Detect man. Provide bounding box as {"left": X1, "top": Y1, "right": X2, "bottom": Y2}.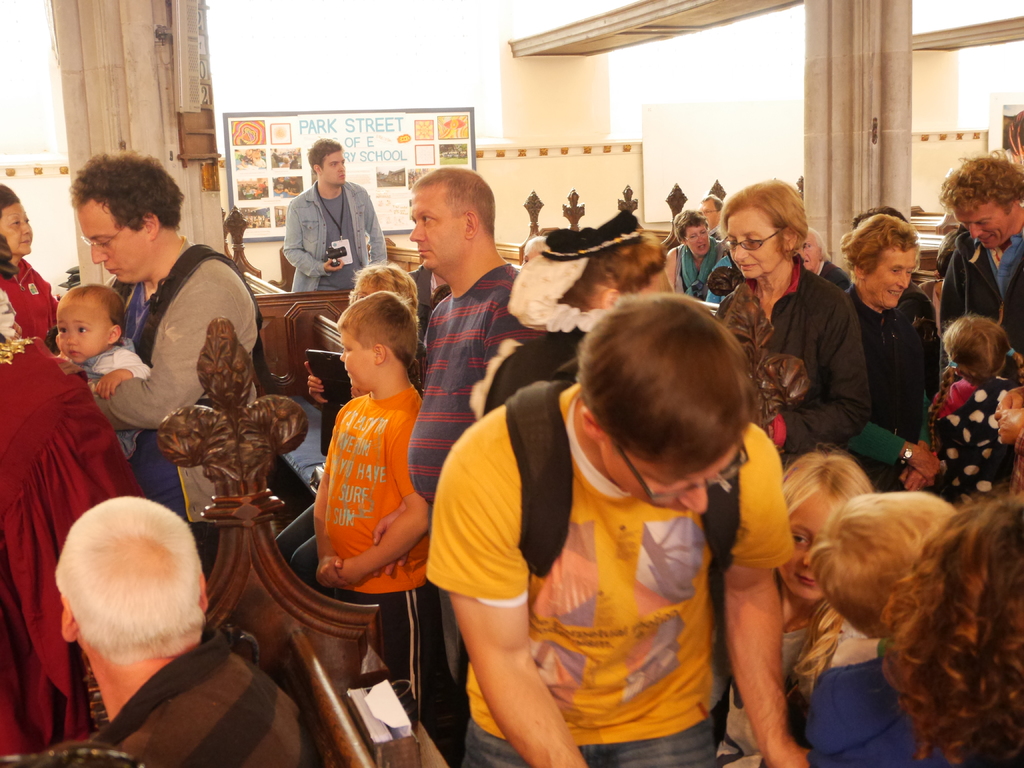
{"left": 264, "top": 148, "right": 377, "bottom": 289}.
